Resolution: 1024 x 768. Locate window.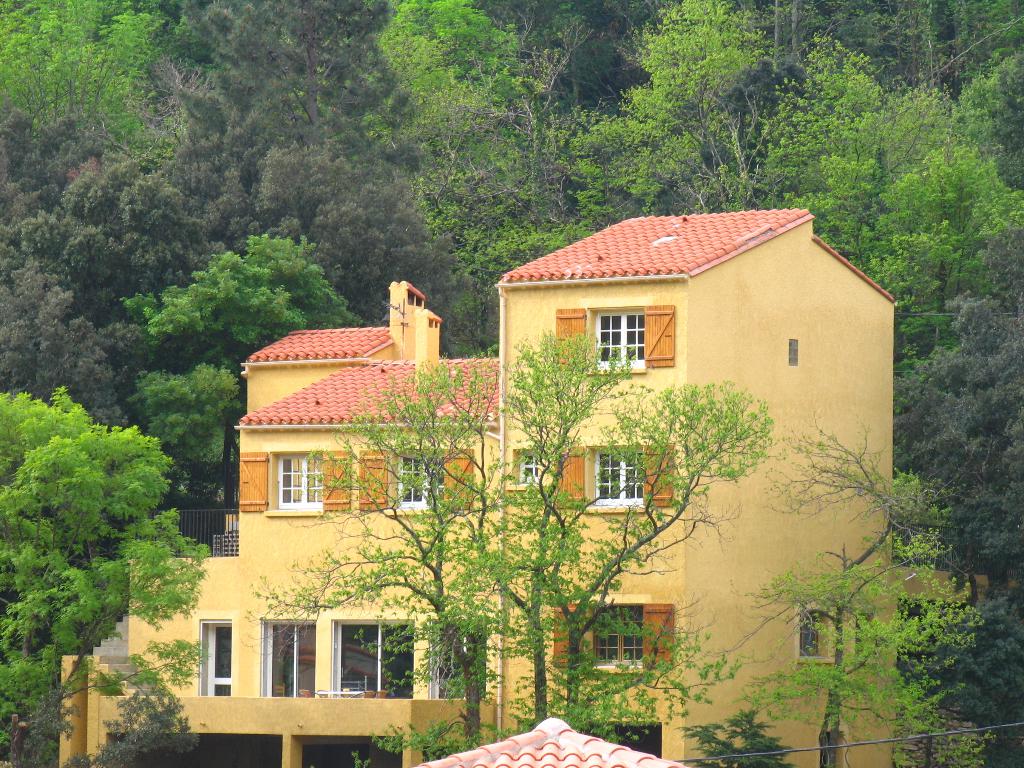
x1=516 y1=449 x2=547 y2=482.
